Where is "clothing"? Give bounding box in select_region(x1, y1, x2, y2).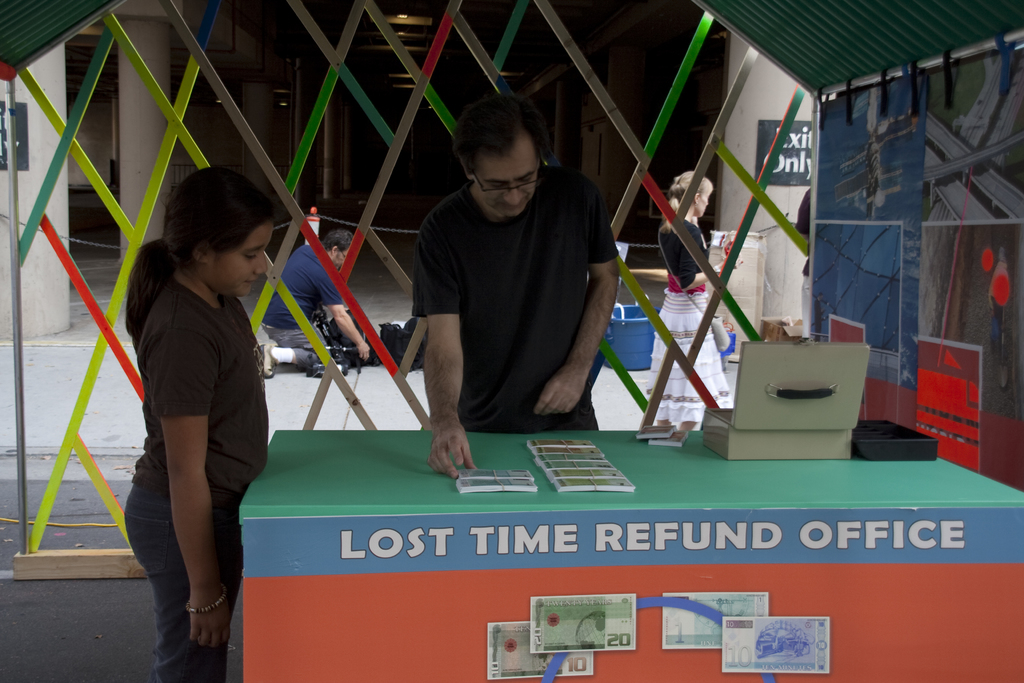
select_region(402, 138, 625, 434).
